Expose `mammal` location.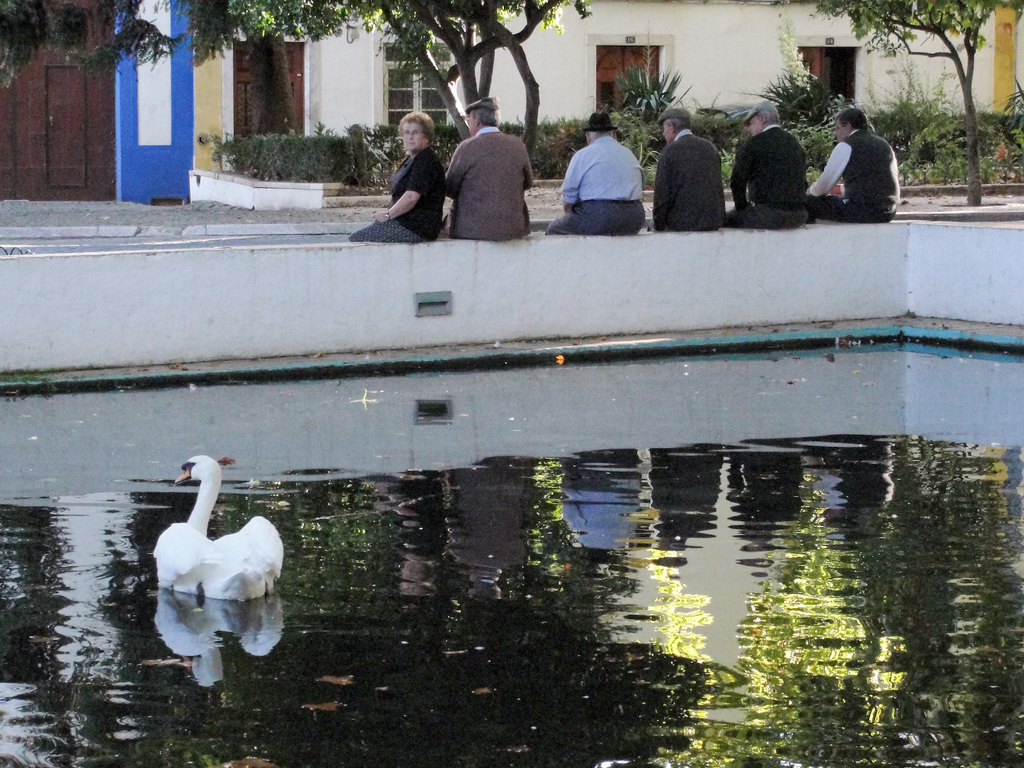
Exposed at {"left": 568, "top": 115, "right": 653, "bottom": 218}.
